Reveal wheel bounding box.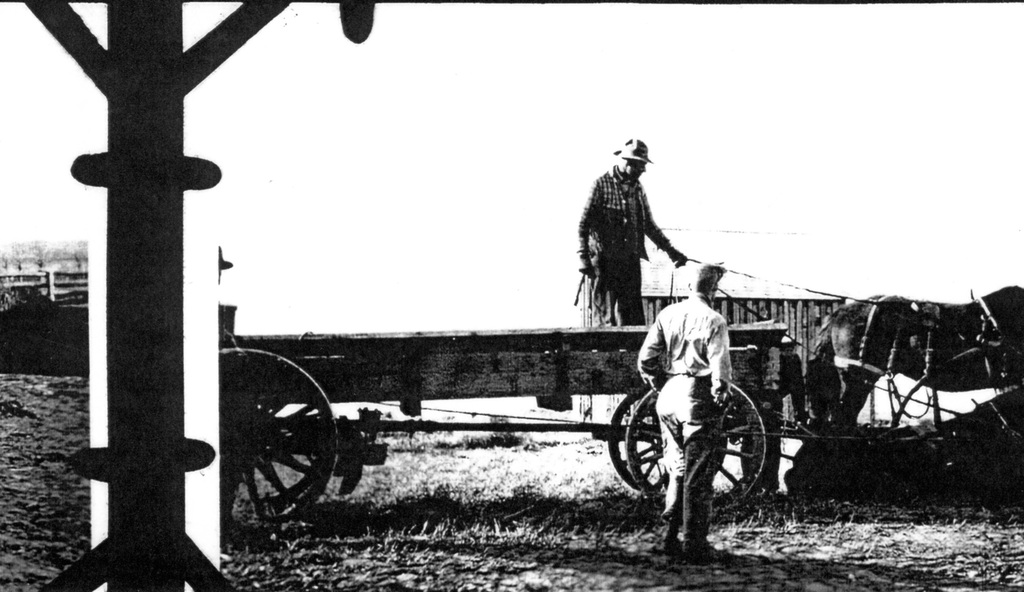
Revealed: <region>624, 385, 769, 516</region>.
